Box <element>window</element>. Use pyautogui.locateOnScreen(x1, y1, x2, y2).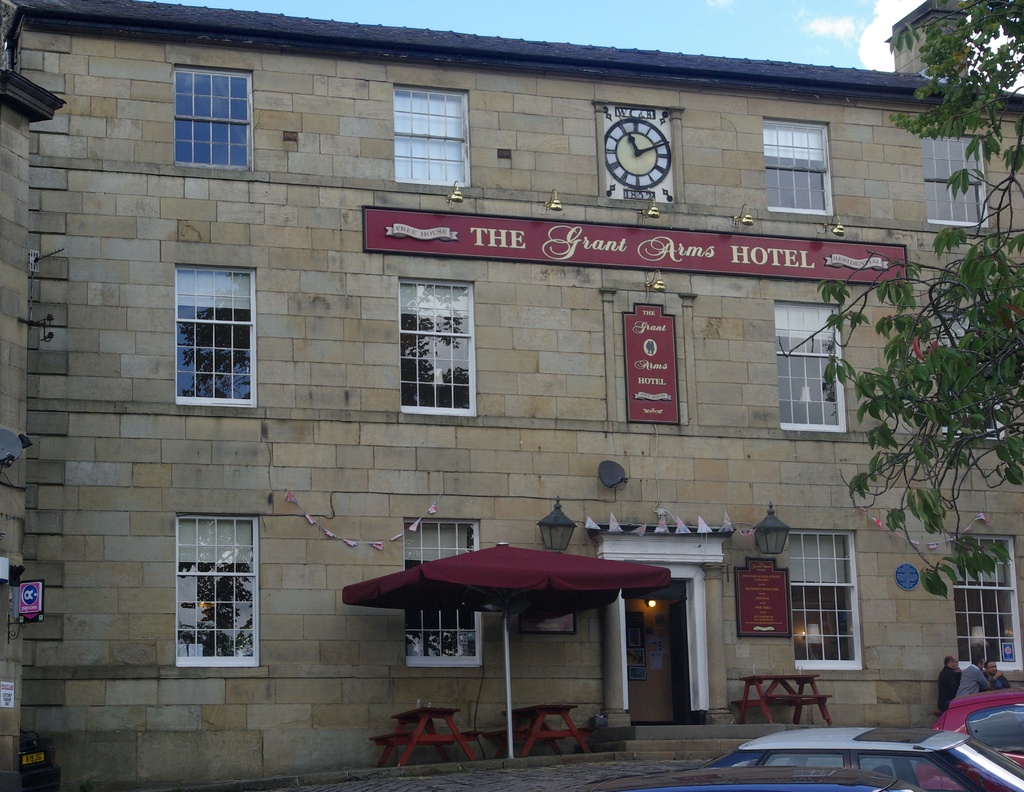
pyautogui.locateOnScreen(171, 71, 255, 168).
